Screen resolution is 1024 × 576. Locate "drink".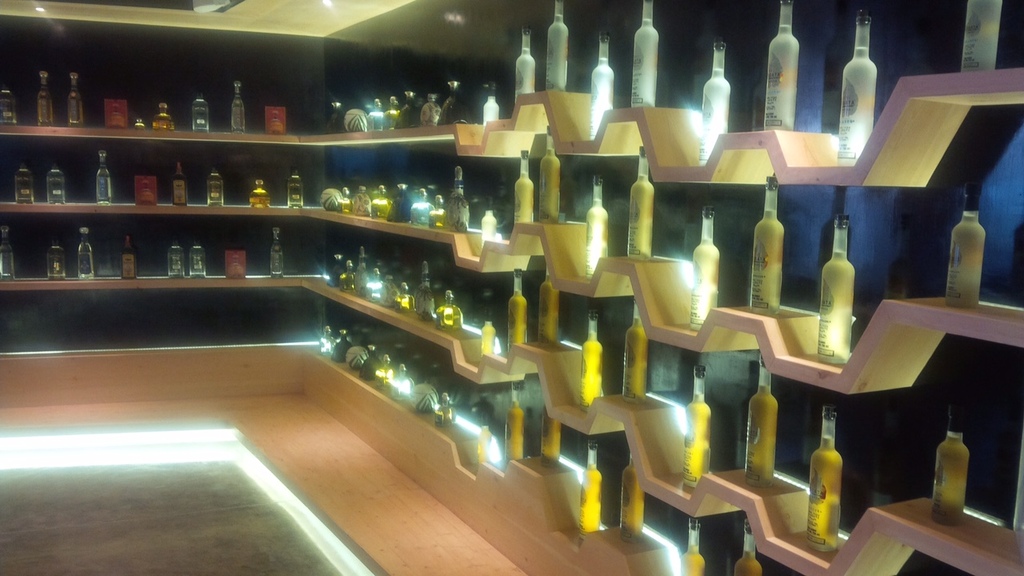
932/402/969/526.
